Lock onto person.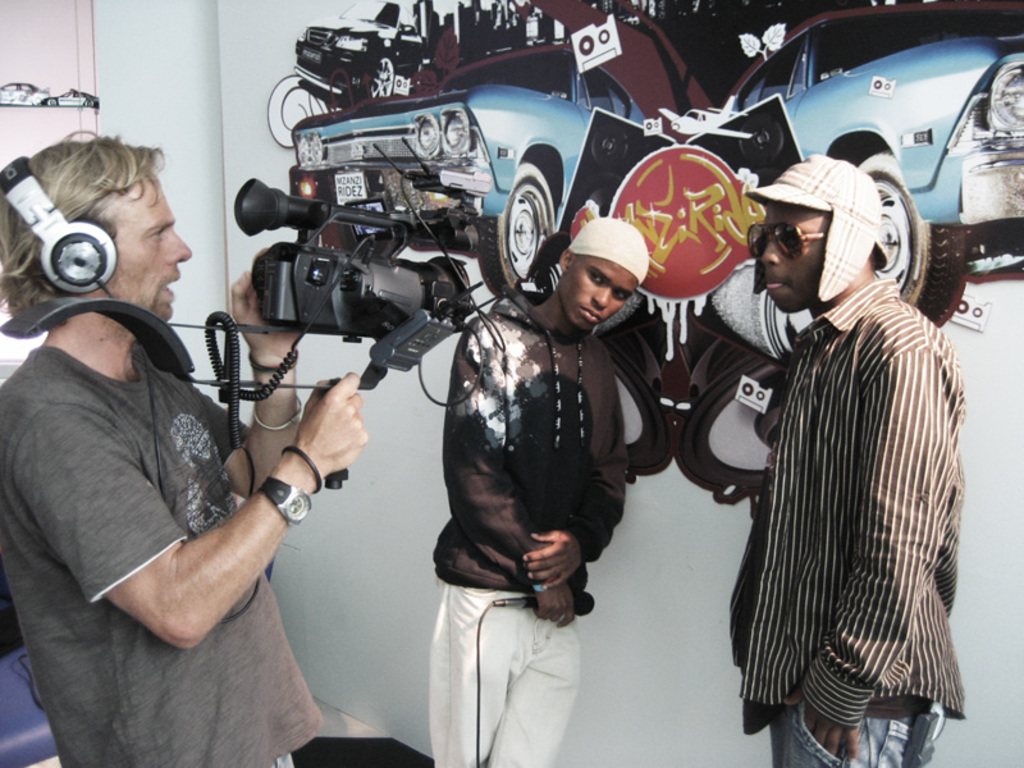
Locked: [left=708, top=150, right=966, bottom=767].
